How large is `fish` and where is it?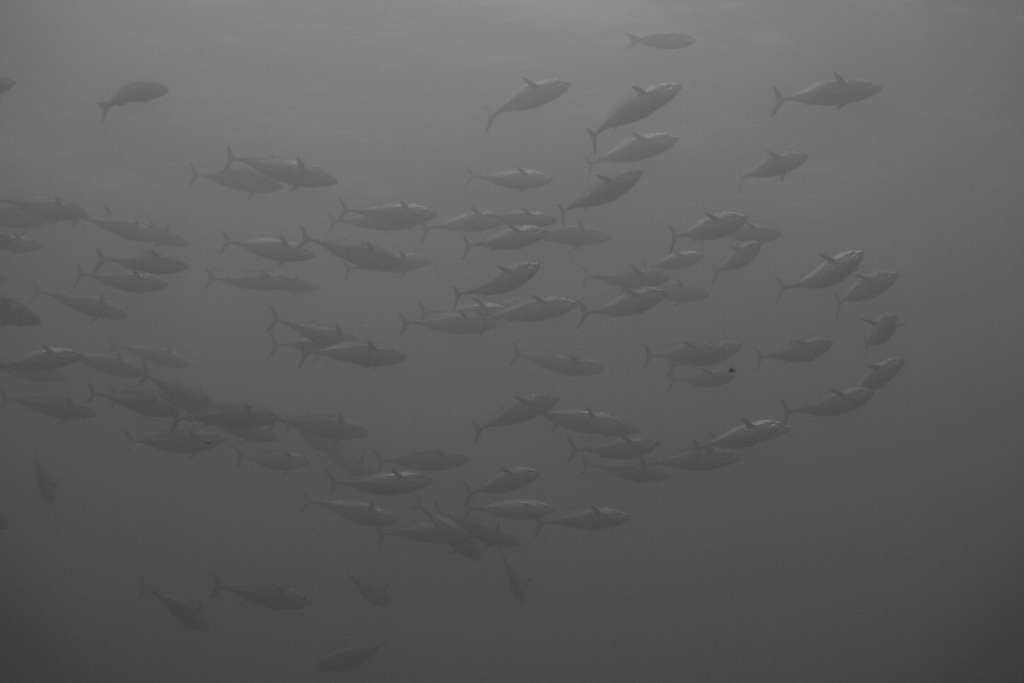
Bounding box: rect(73, 262, 168, 293).
